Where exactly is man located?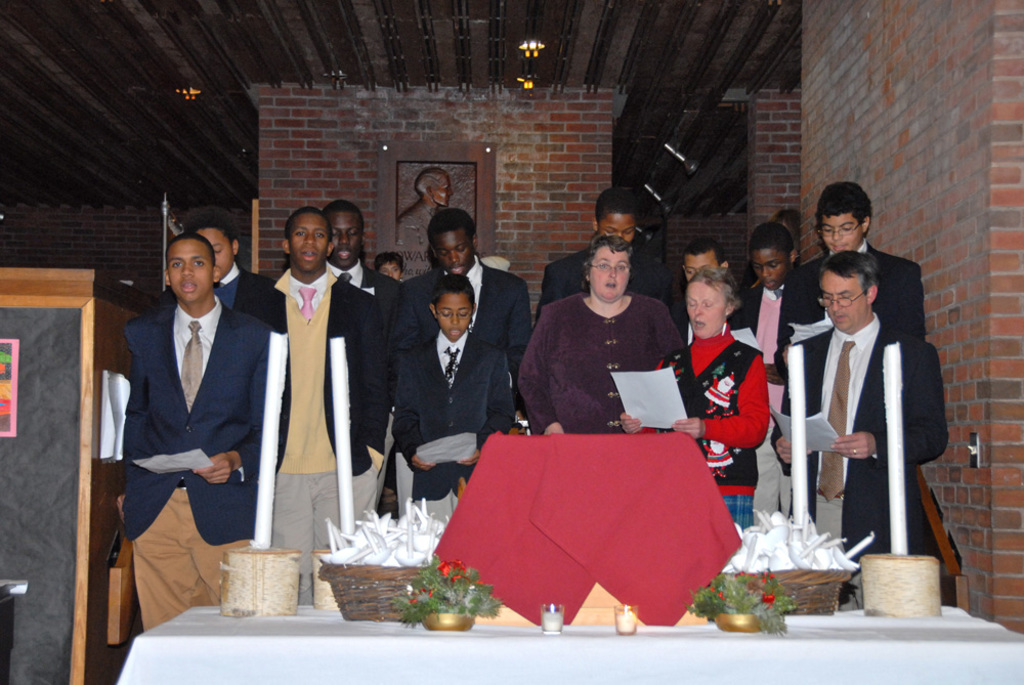
Its bounding box is bbox(772, 179, 927, 388).
